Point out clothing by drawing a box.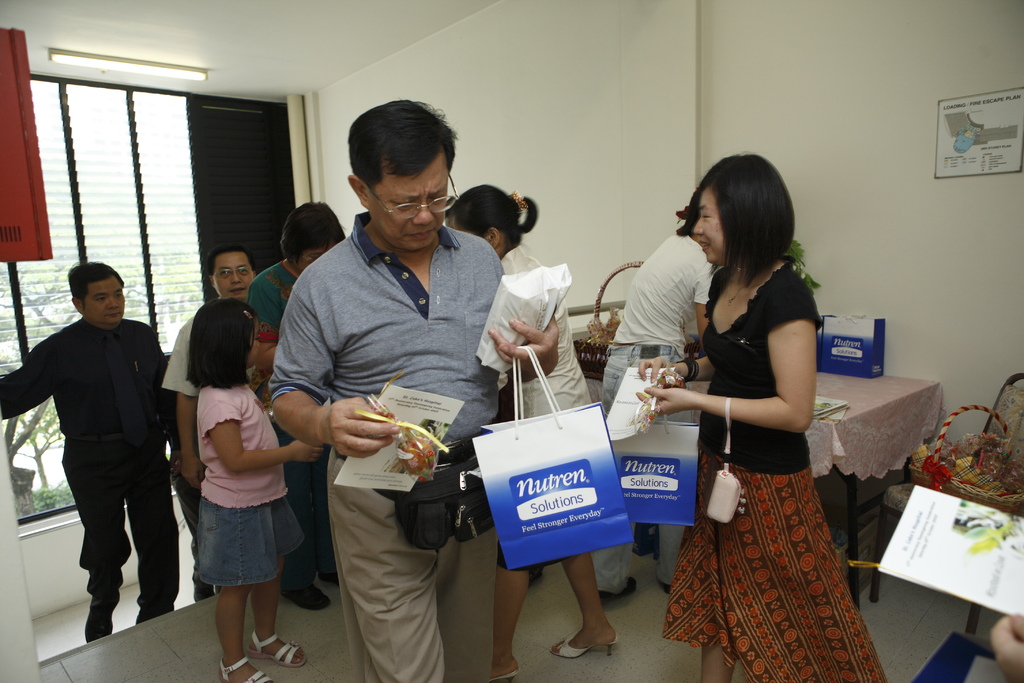
rect(243, 256, 321, 587).
